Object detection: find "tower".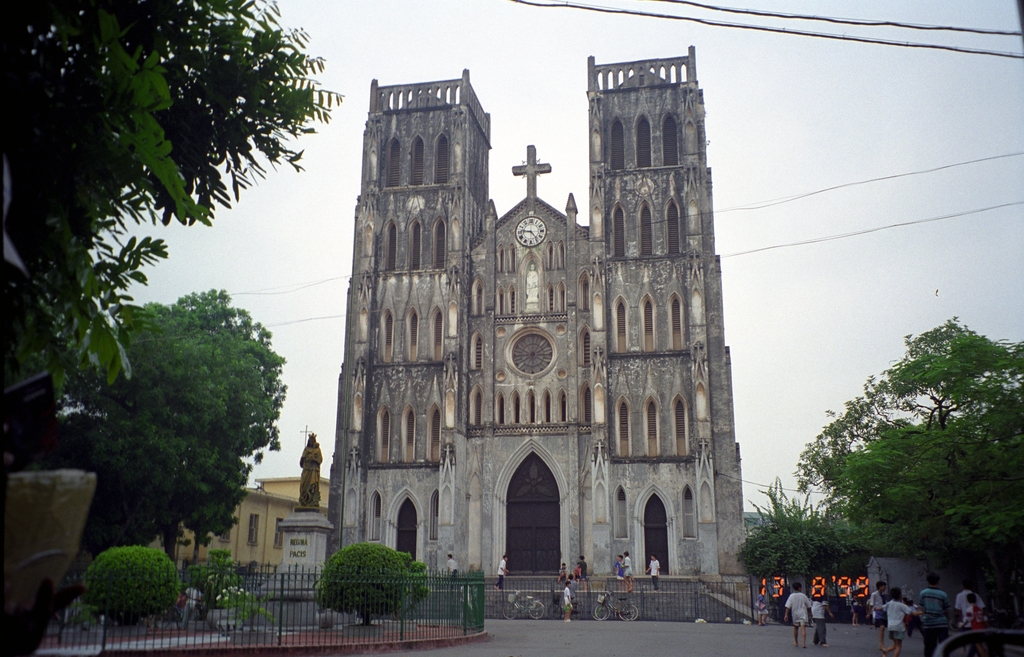
rect(292, 12, 783, 598).
